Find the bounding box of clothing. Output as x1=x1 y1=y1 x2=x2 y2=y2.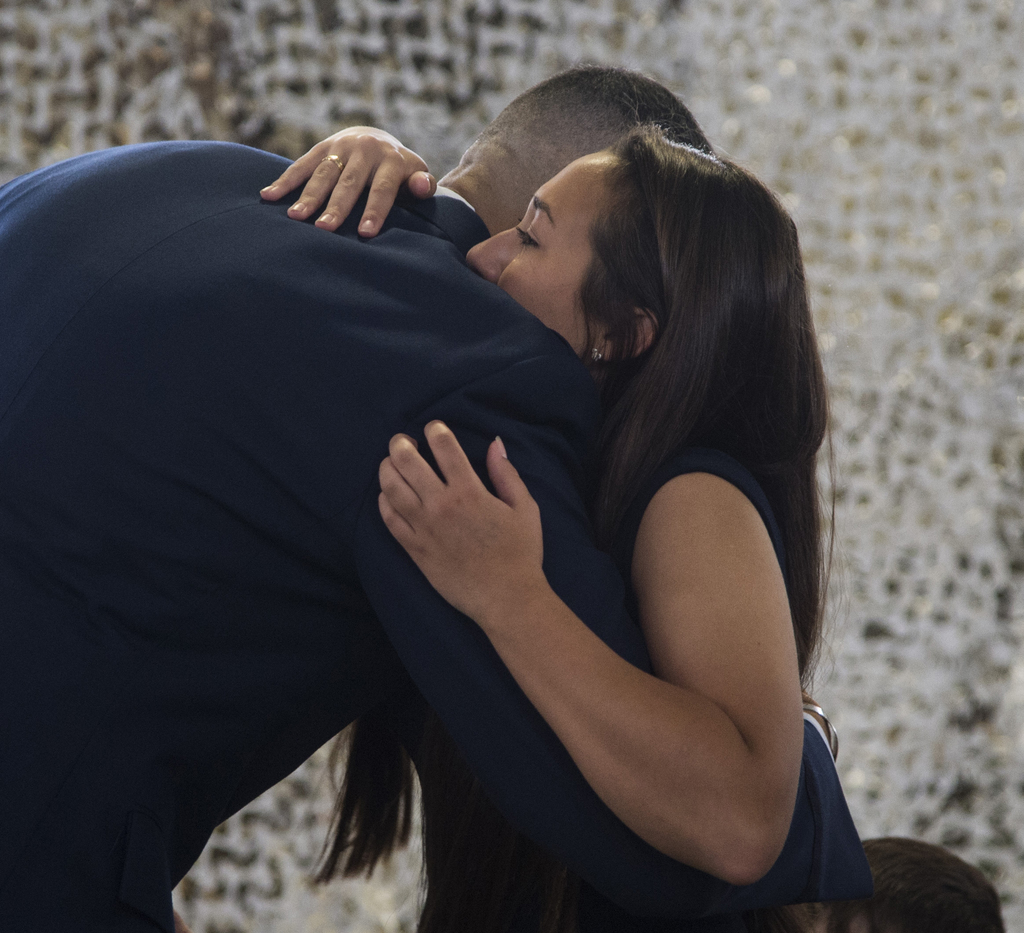
x1=568 y1=430 x2=881 y2=932.
